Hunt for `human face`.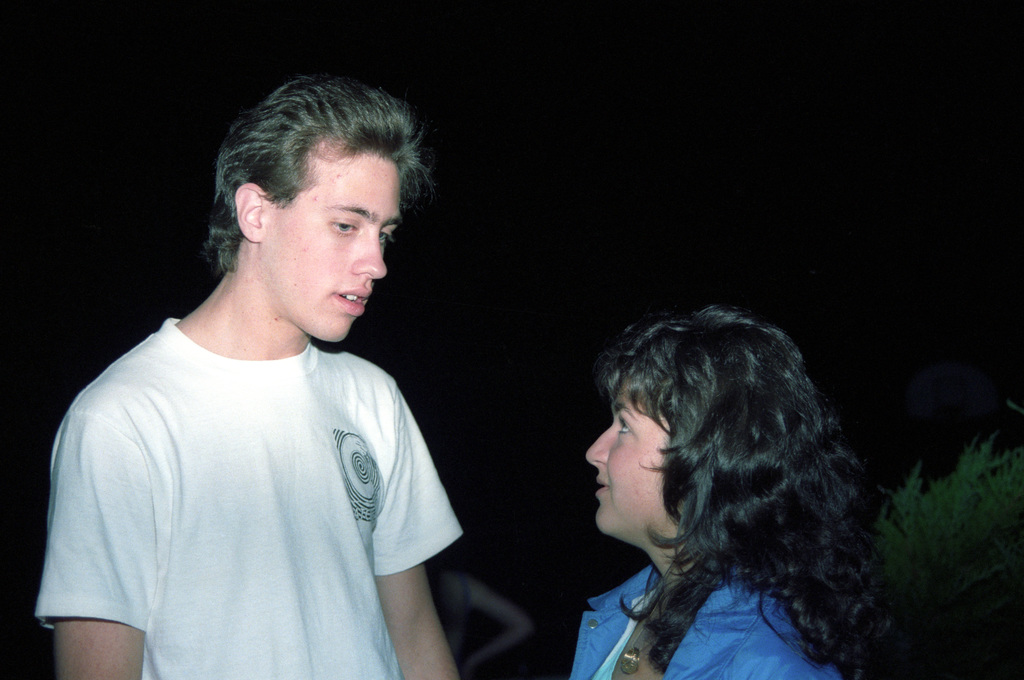
Hunted down at <bbox>270, 155, 397, 343</bbox>.
